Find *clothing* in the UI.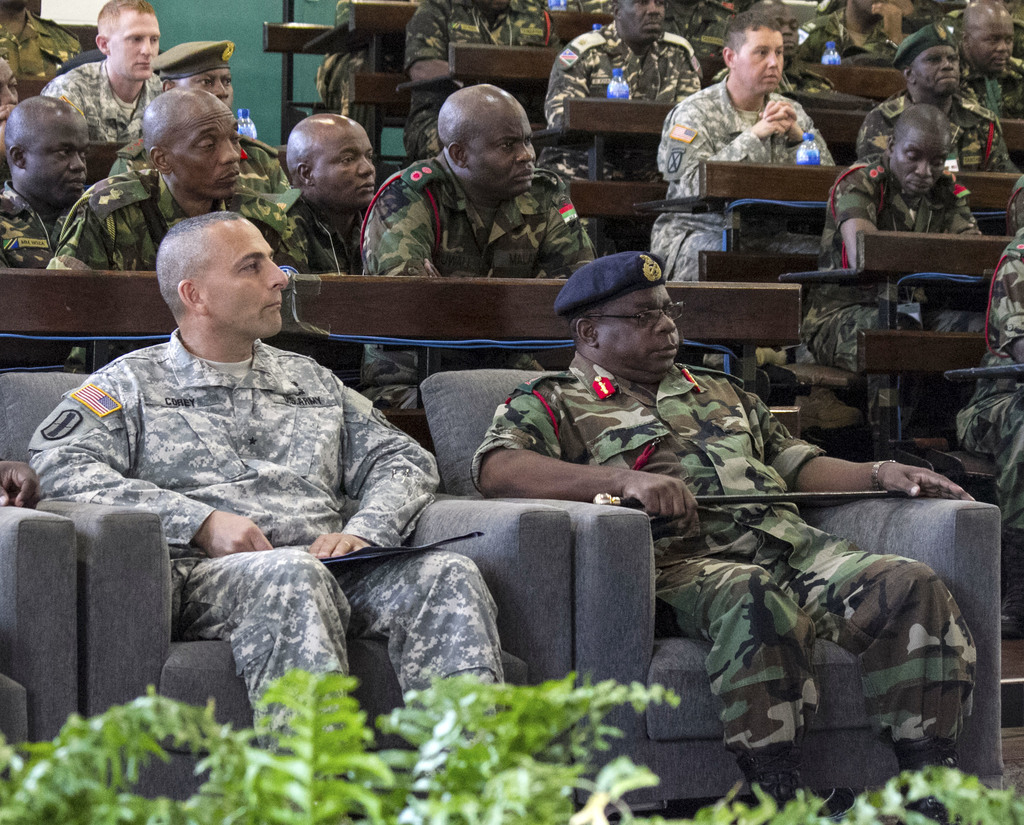
UI element at rect(273, 190, 372, 280).
